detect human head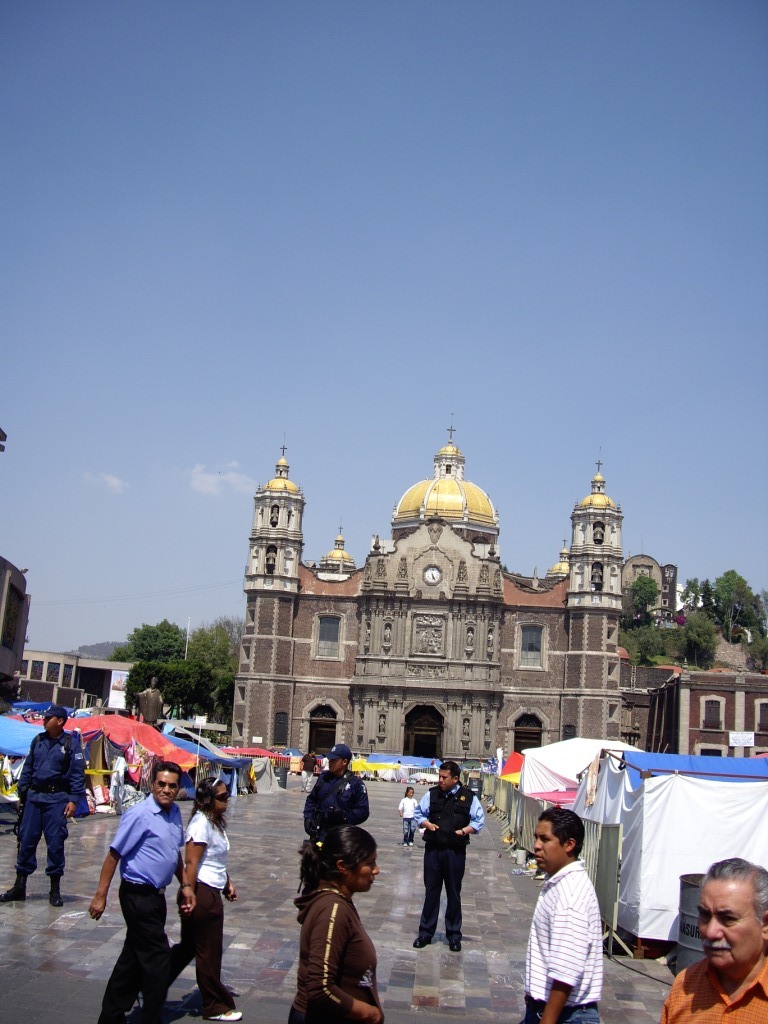
x1=325 y1=745 x2=351 y2=775
